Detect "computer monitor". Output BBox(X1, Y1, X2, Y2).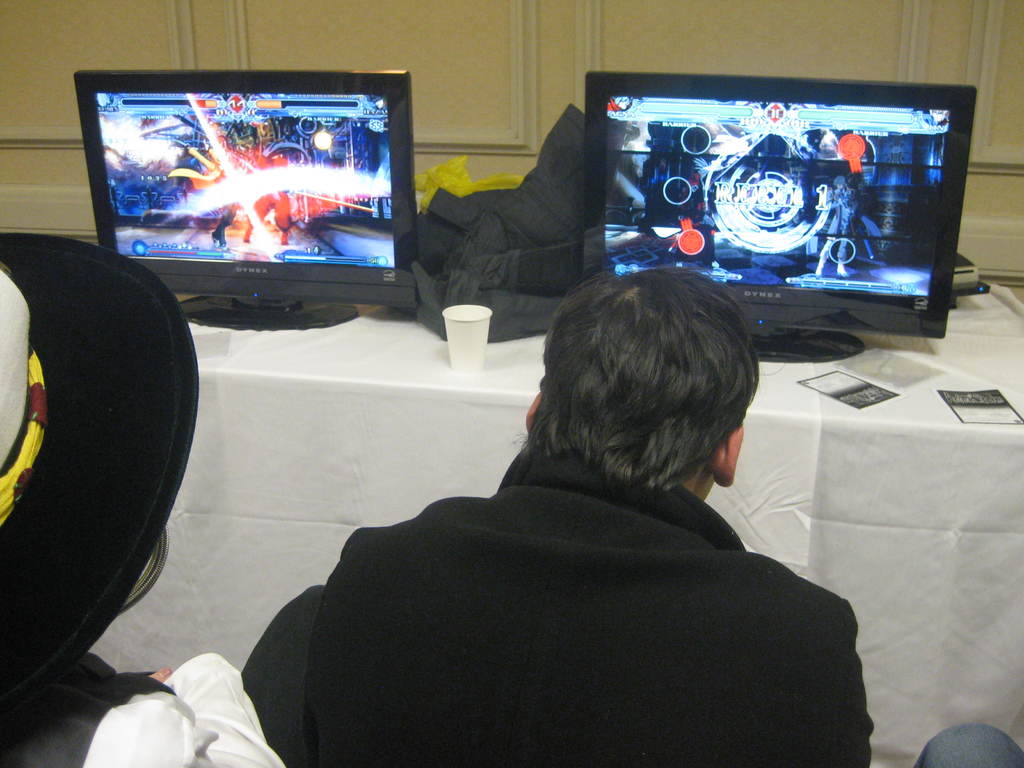
BBox(574, 59, 984, 356).
